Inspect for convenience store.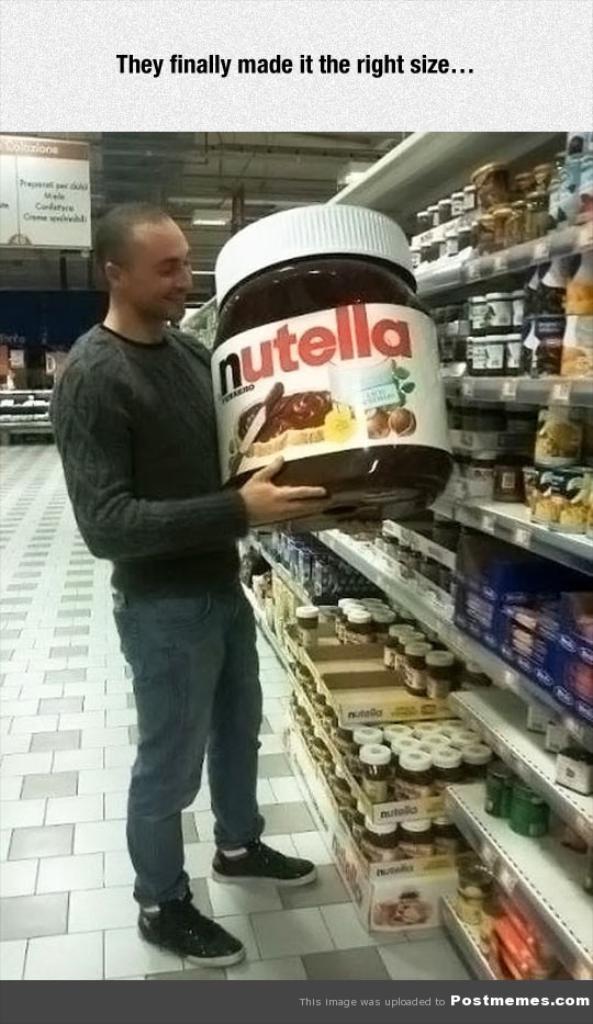
Inspection: [68,5,592,968].
